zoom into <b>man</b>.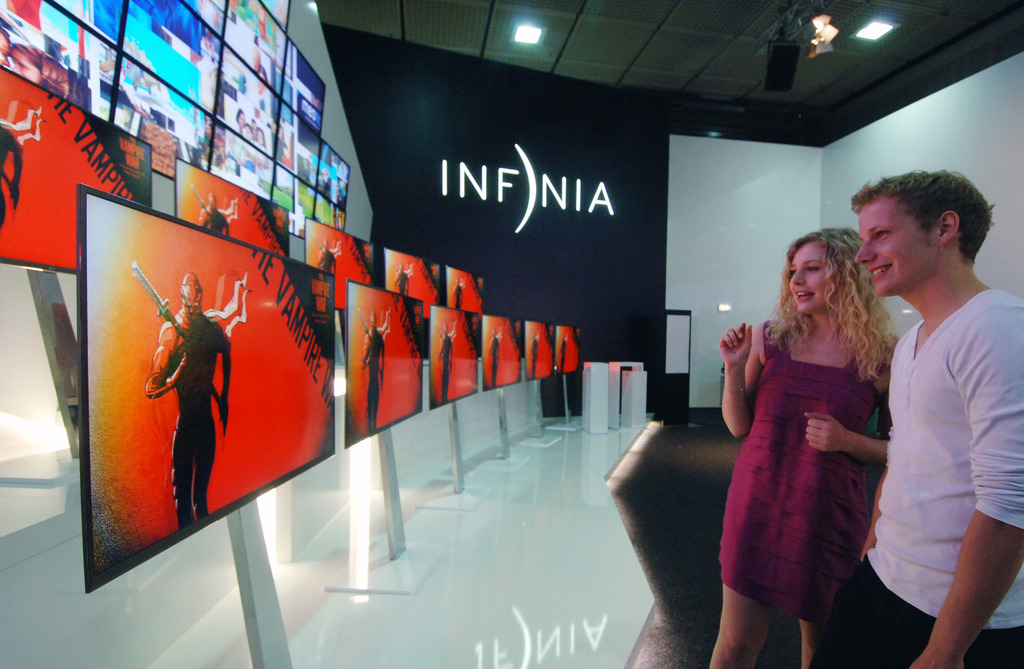
Zoom target: region(484, 329, 508, 390).
